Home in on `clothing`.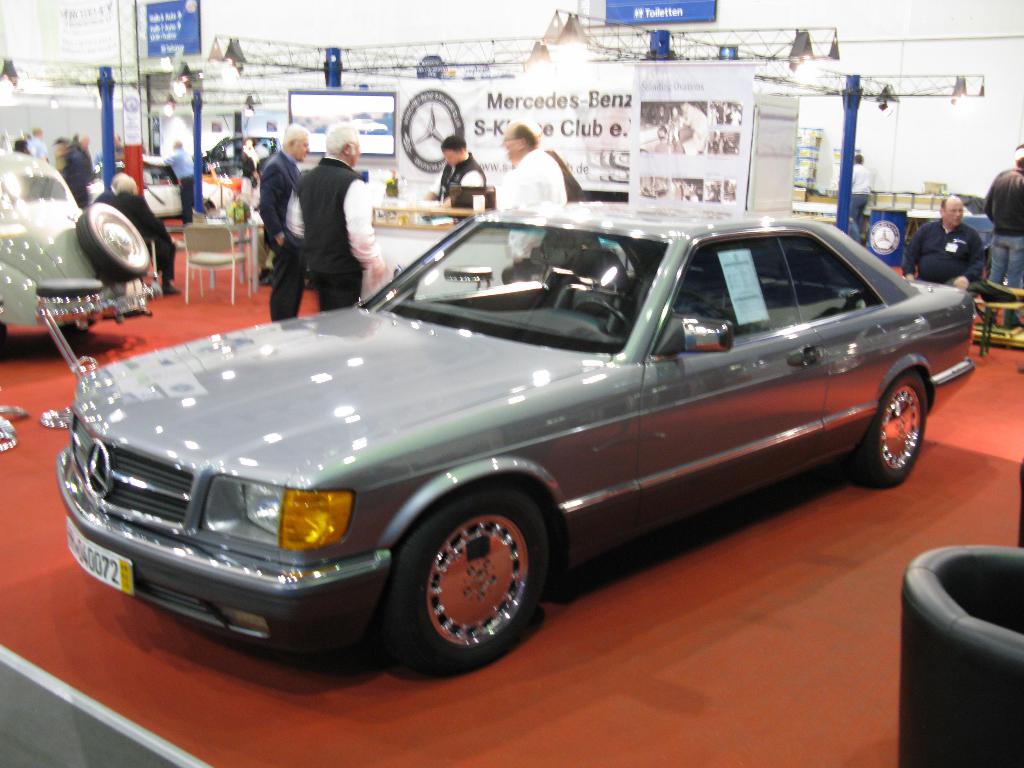
Homed in at box=[672, 115, 683, 138].
